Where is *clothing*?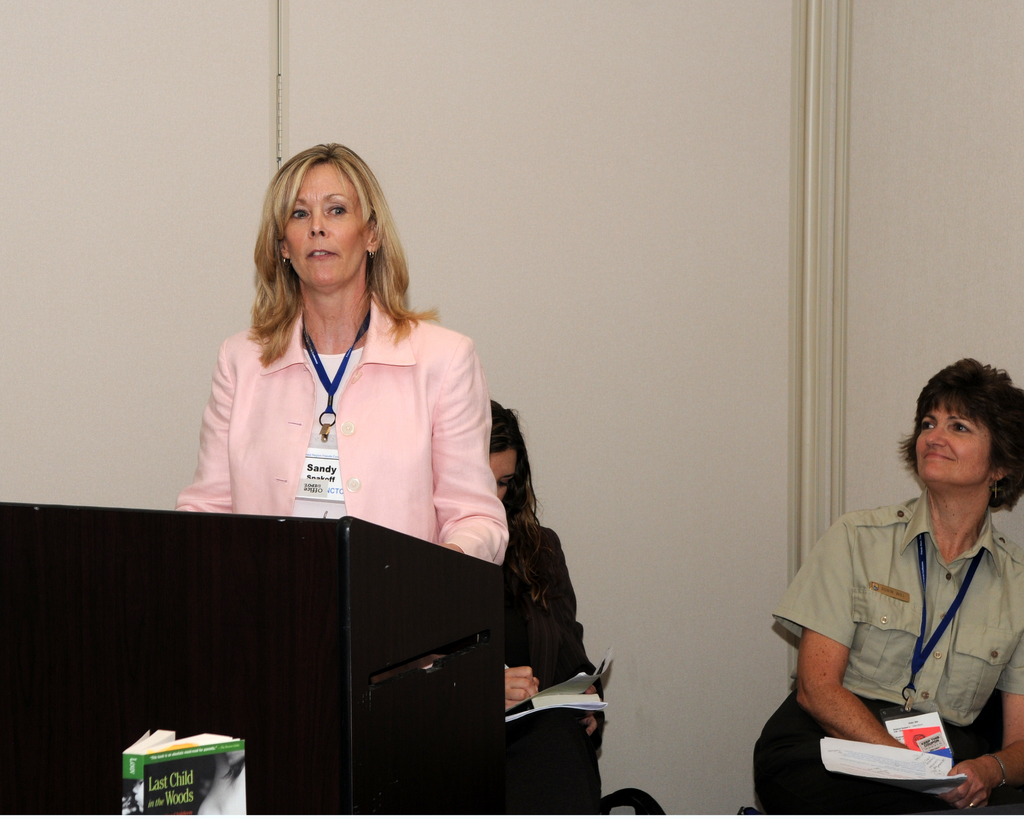
select_region(169, 287, 505, 555).
